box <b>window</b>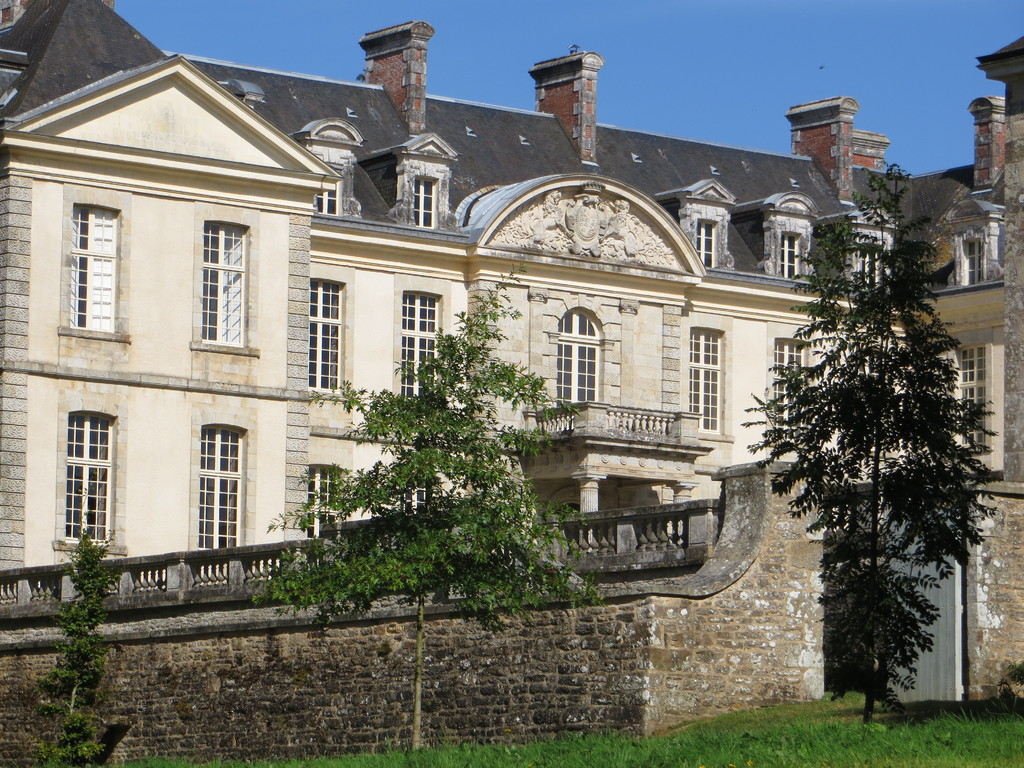
<box>200,217,248,342</box>
